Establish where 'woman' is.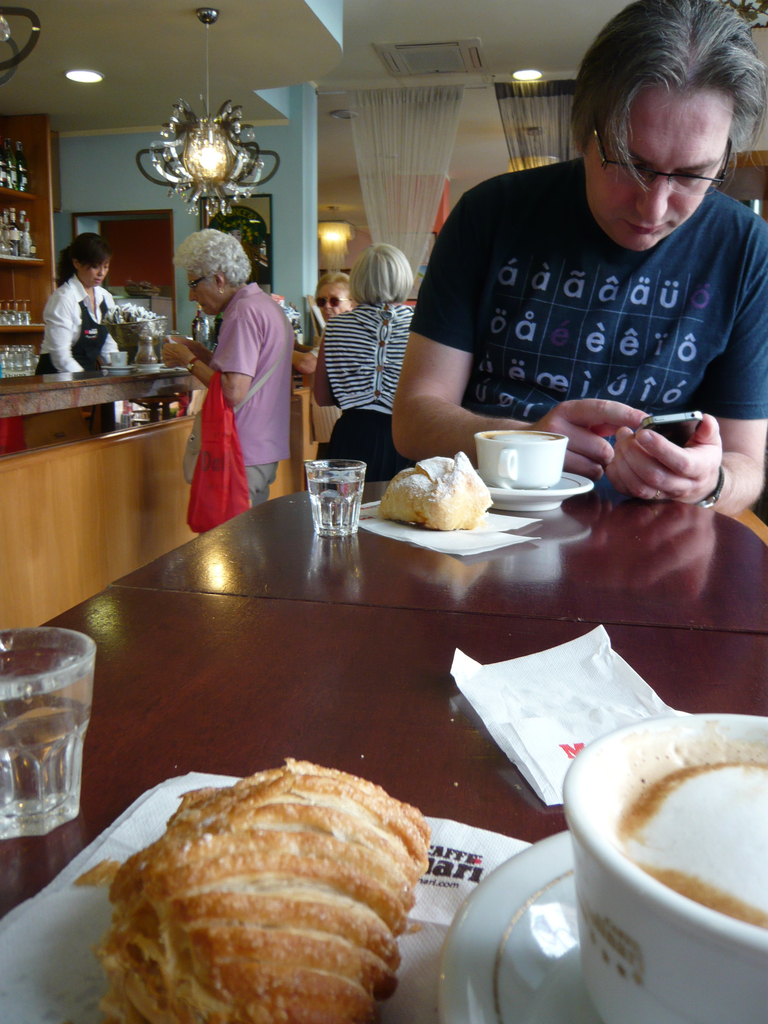
Established at x1=294, y1=266, x2=362, y2=490.
